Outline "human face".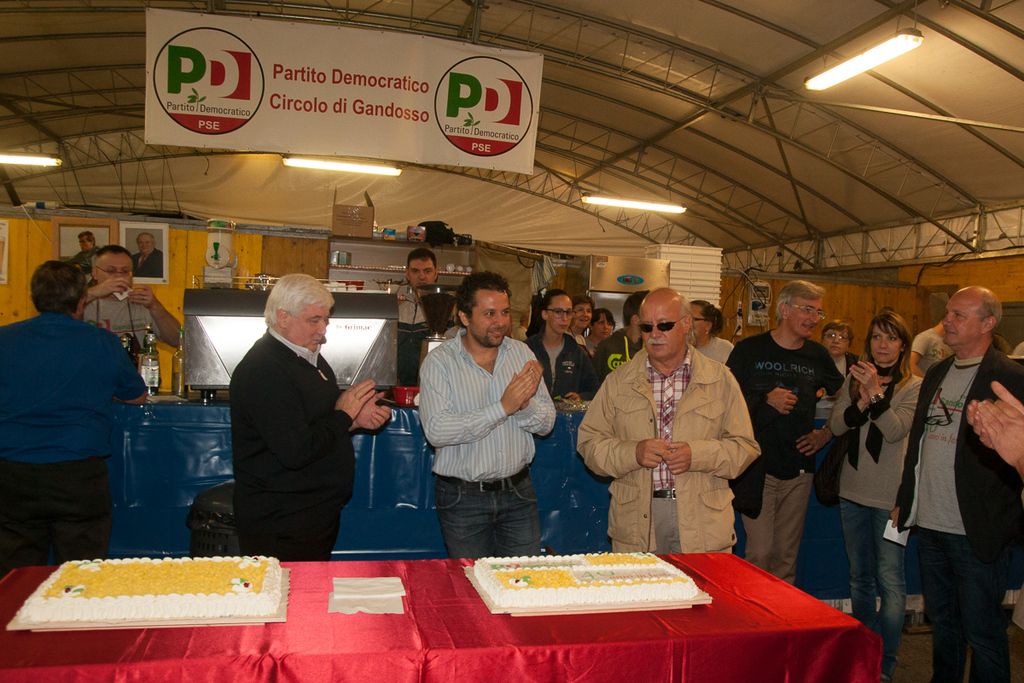
Outline: 864, 324, 900, 365.
